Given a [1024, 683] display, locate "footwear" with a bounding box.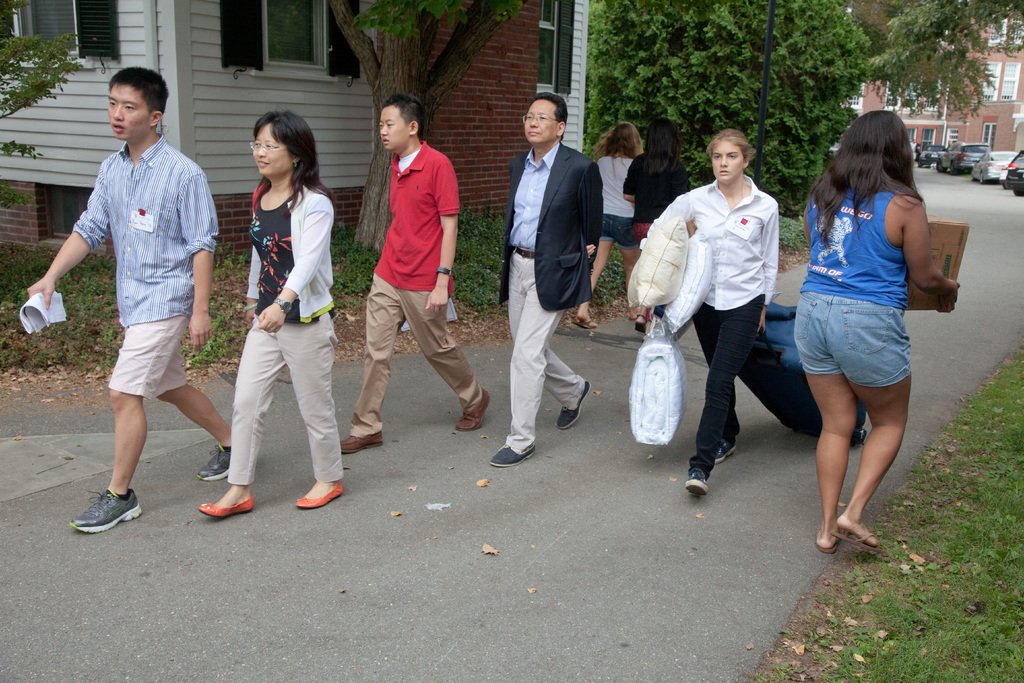
Located: [714,440,740,468].
